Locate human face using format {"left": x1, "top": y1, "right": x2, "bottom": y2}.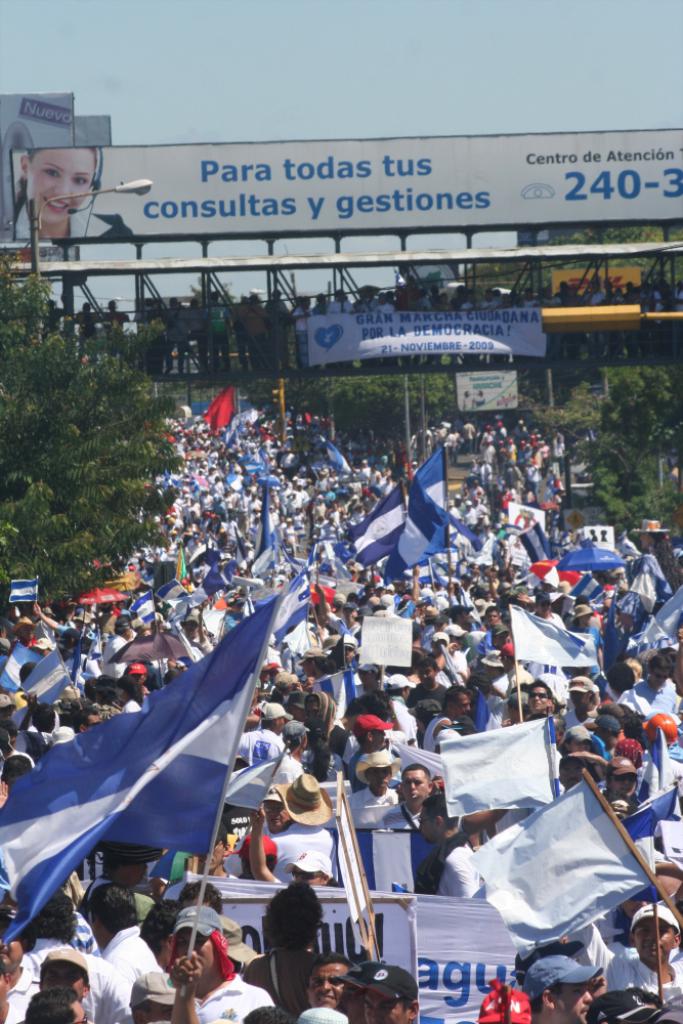
{"left": 306, "top": 963, "right": 347, "bottom": 1006}.
